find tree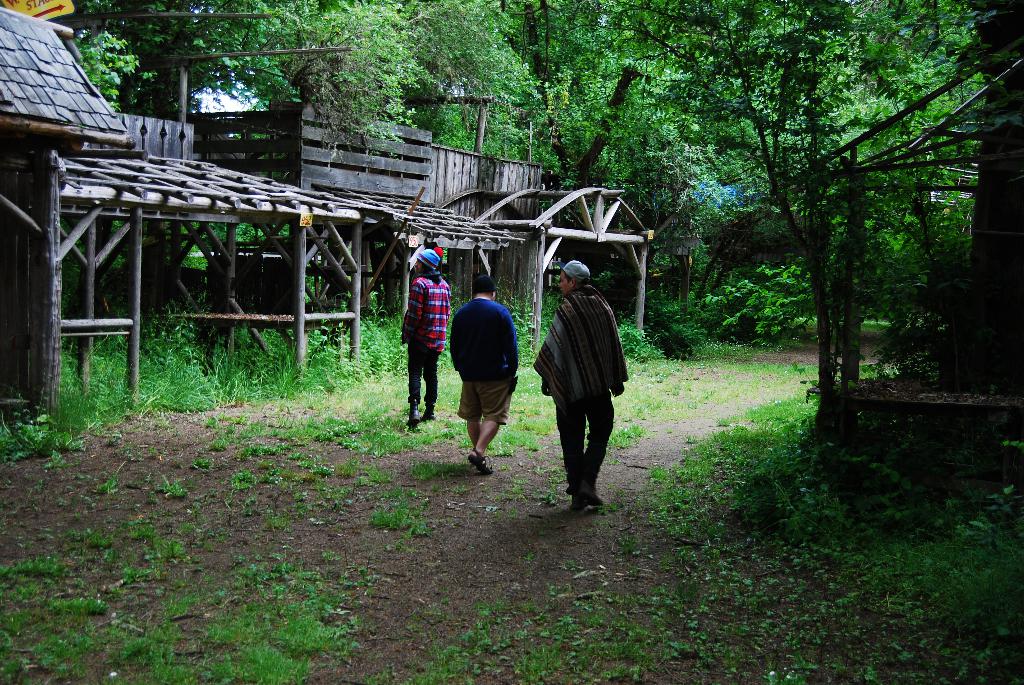
select_region(613, 0, 990, 448)
